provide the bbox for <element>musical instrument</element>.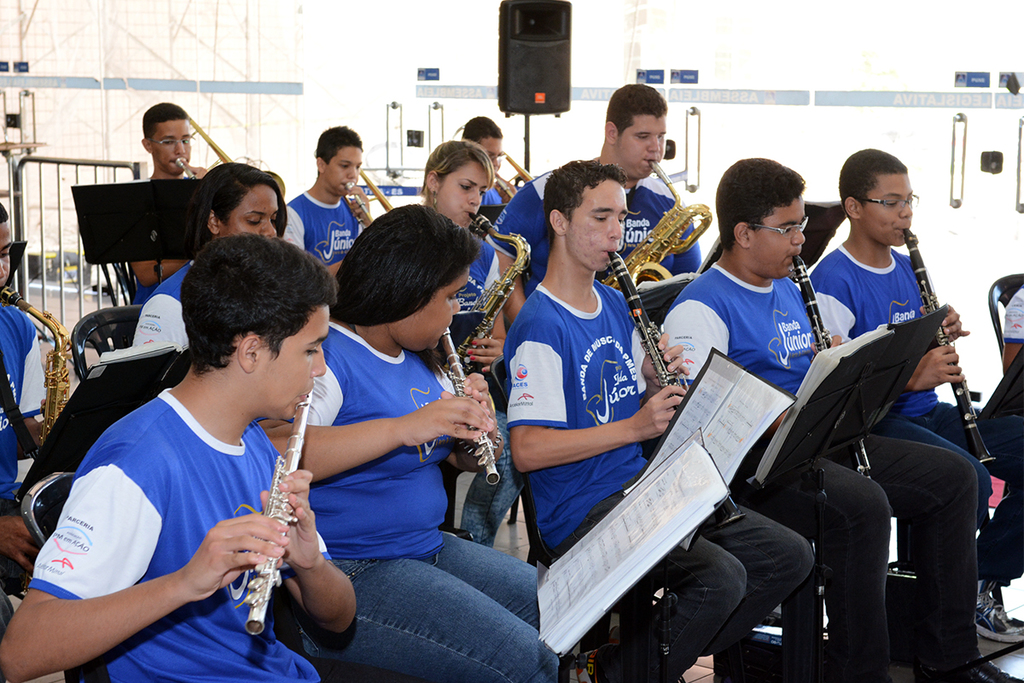
crop(434, 330, 503, 489).
